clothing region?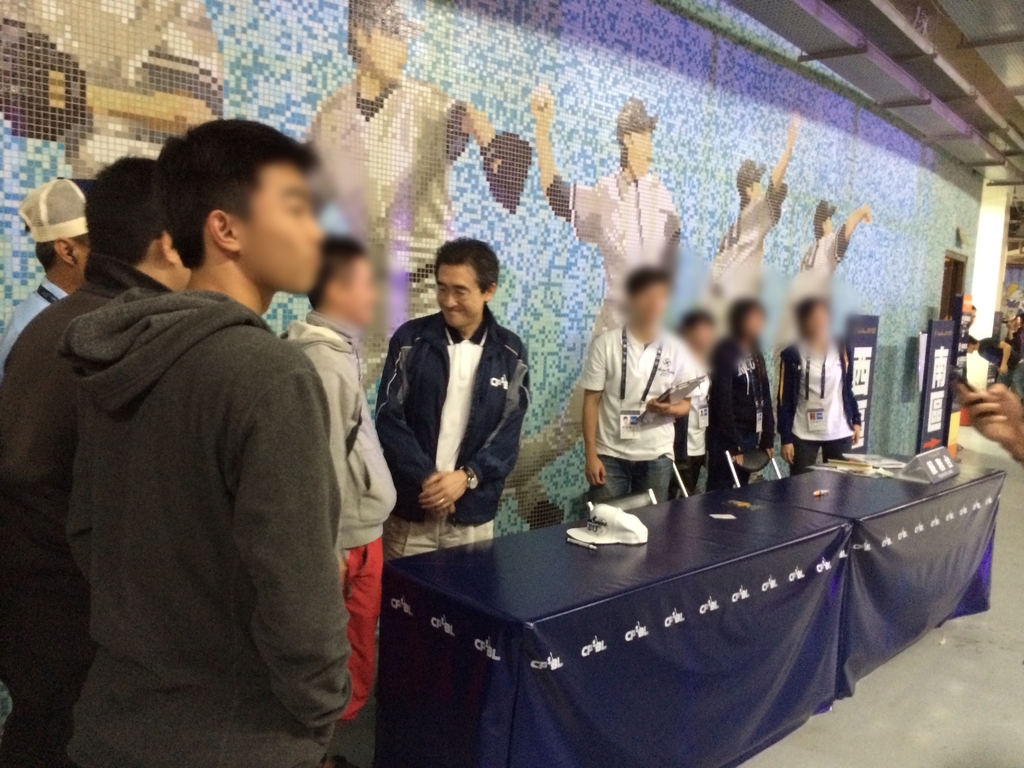
373,308,529,556
